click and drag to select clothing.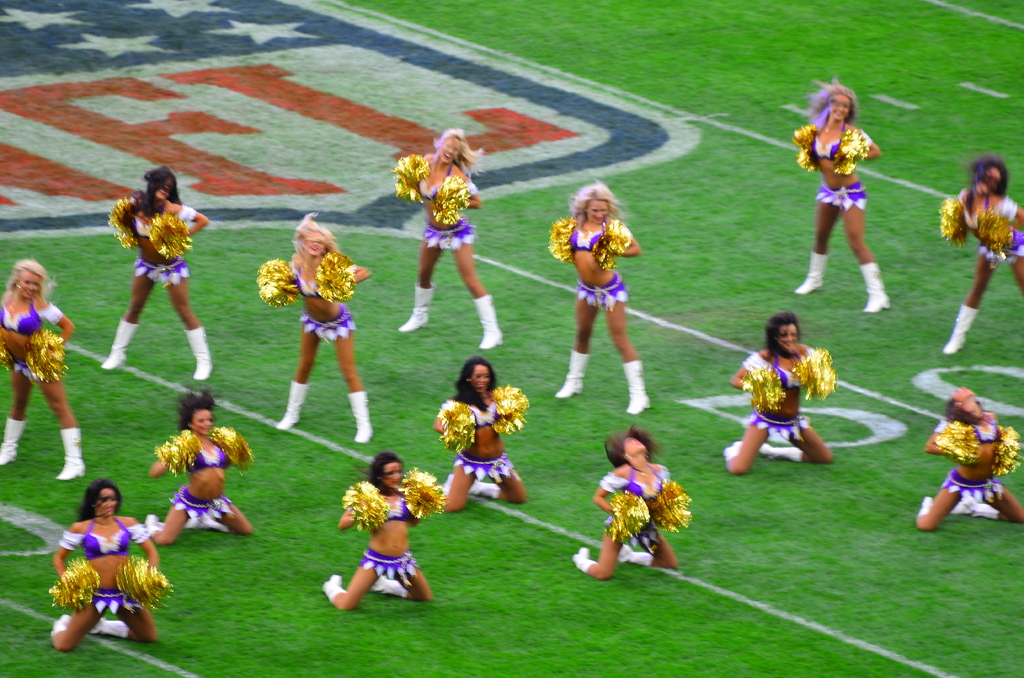
Selection: locate(52, 515, 140, 633).
